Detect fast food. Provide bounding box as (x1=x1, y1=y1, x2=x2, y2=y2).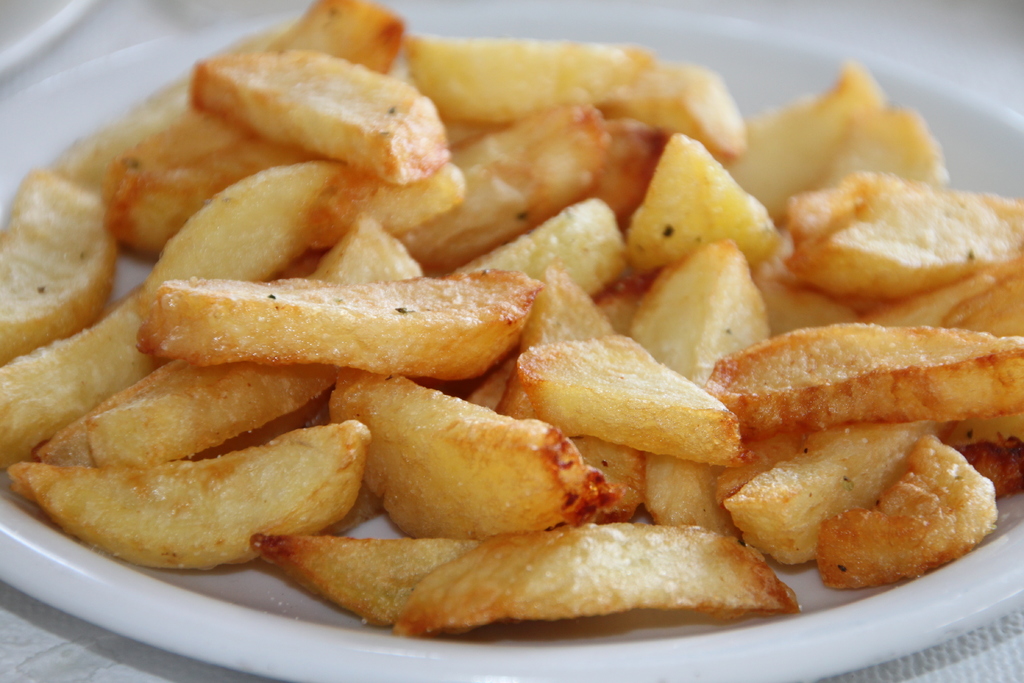
(x1=0, y1=0, x2=1023, y2=641).
